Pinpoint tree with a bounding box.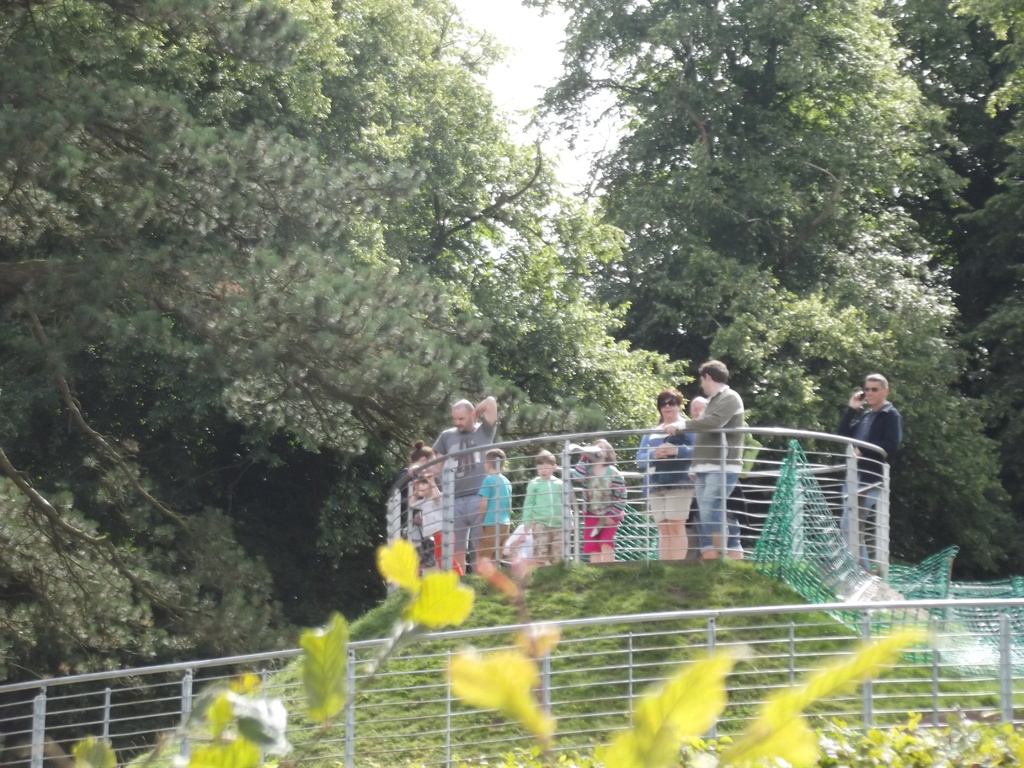
[left=0, top=371, right=309, bottom=698].
